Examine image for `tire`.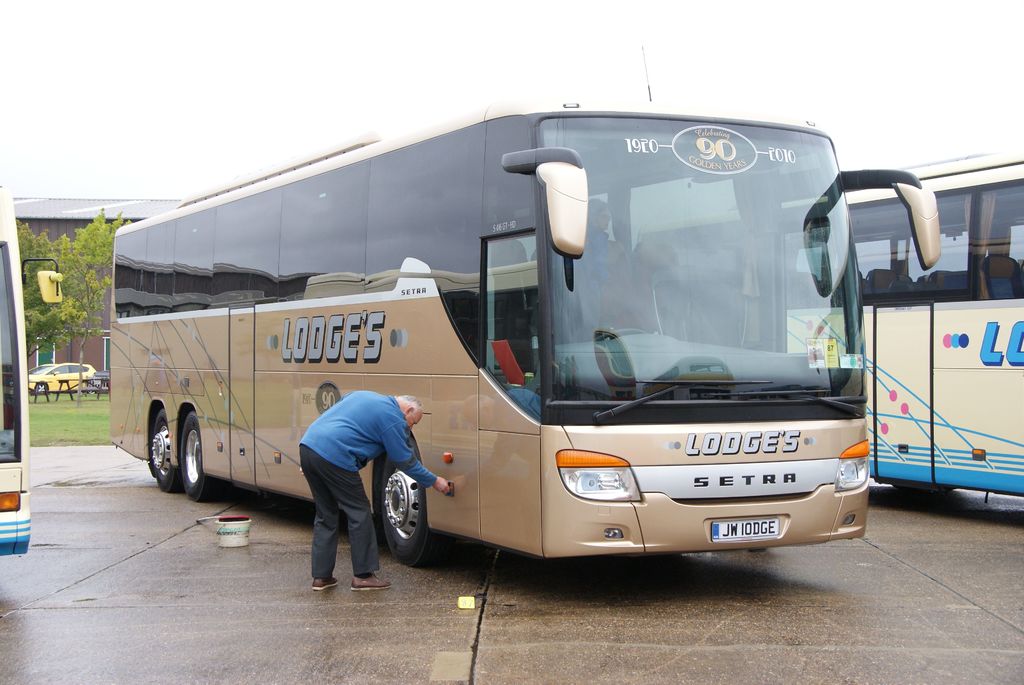
Examination result: (378,432,438,565).
